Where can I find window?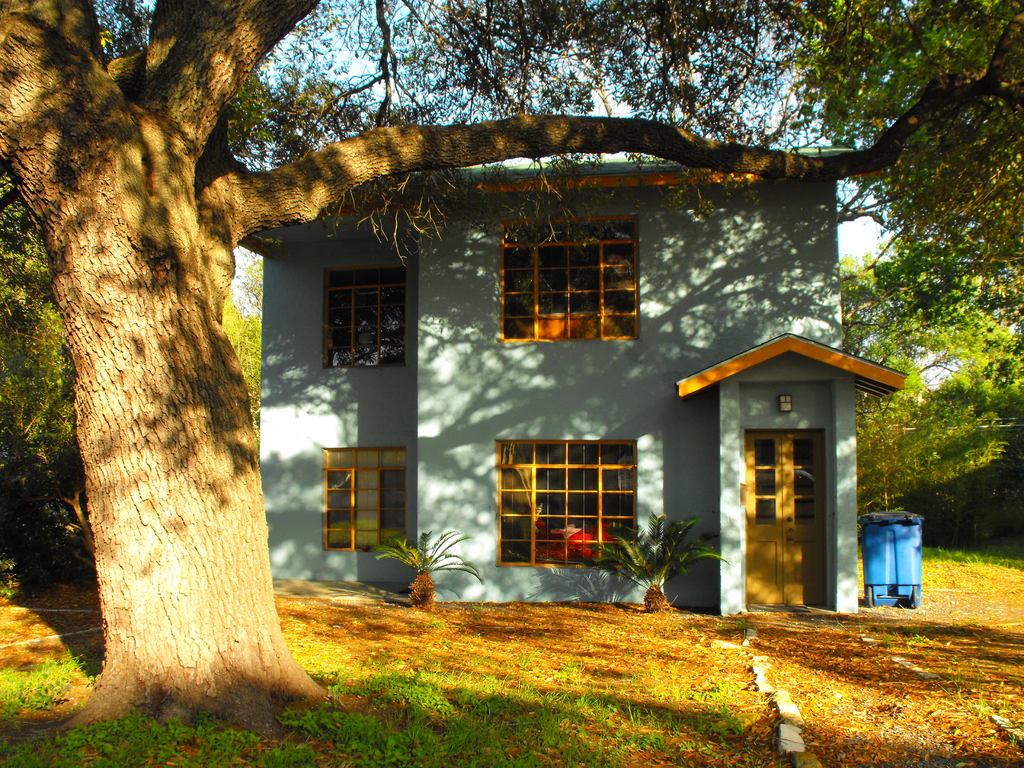
You can find it at 494,440,636,574.
